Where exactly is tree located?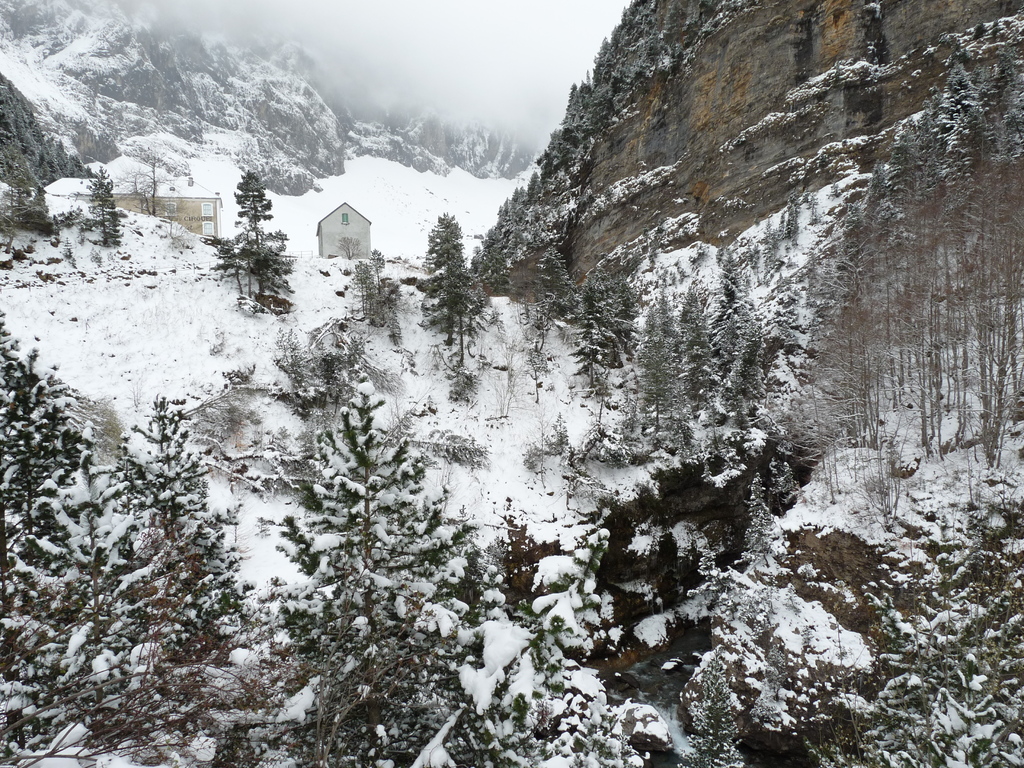
Its bounding box is <box>223,162,299,262</box>.
